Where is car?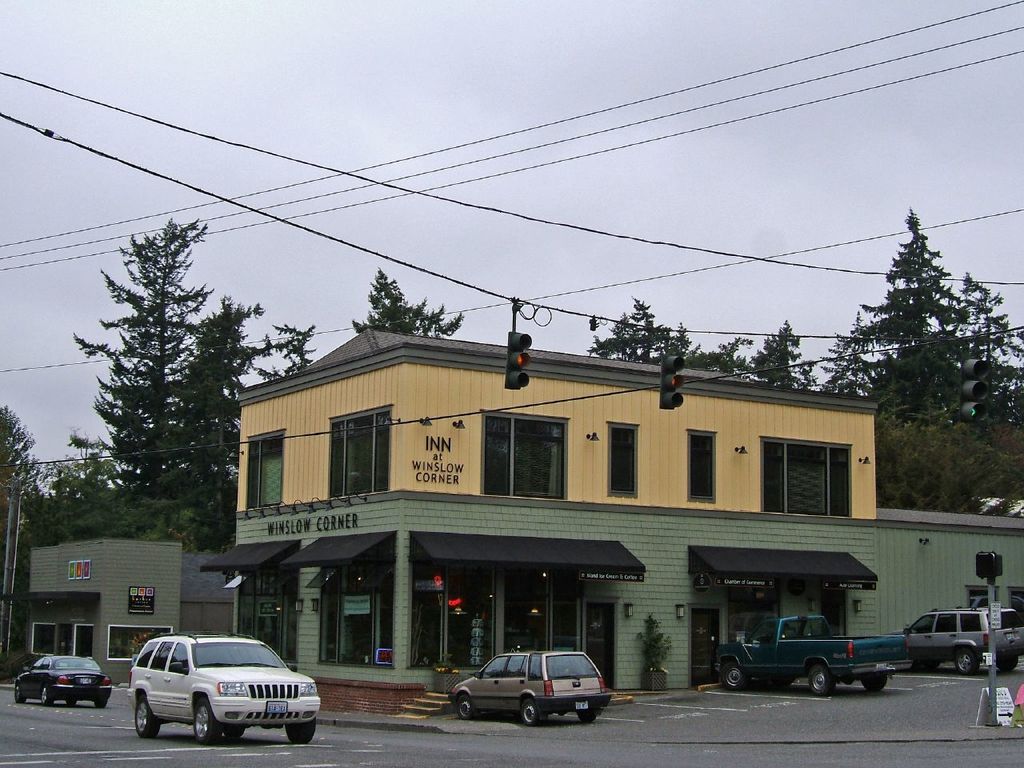
[895, 610, 1023, 674].
